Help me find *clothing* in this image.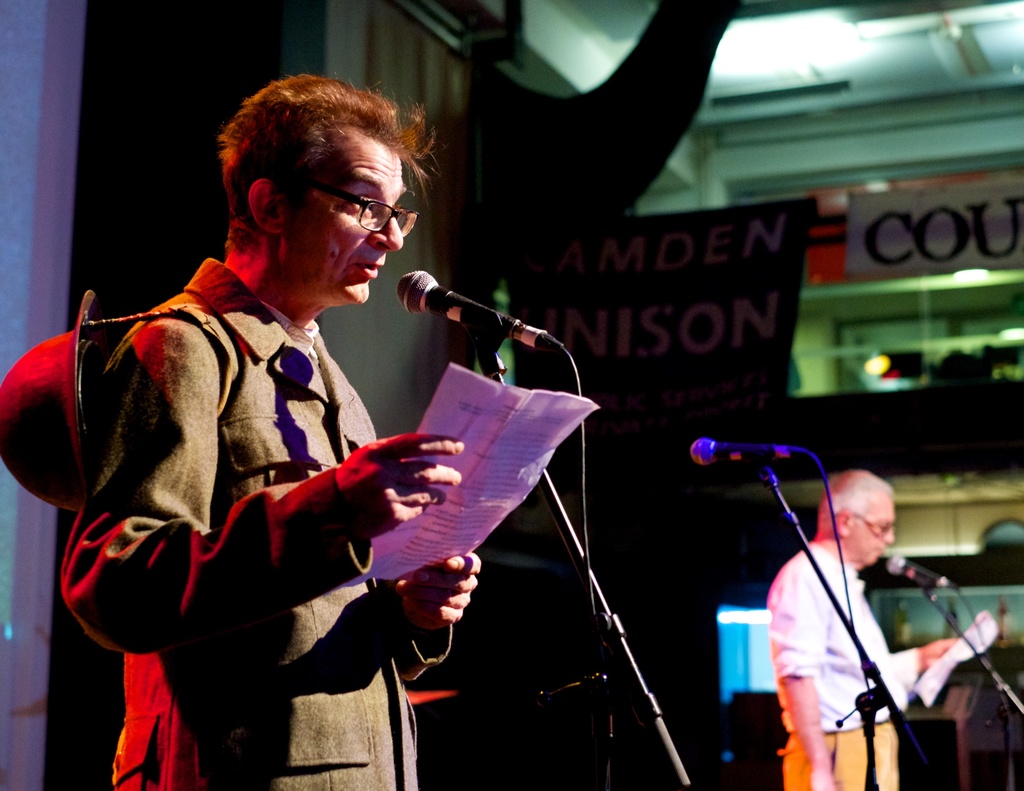
Found it: 767/537/920/790.
